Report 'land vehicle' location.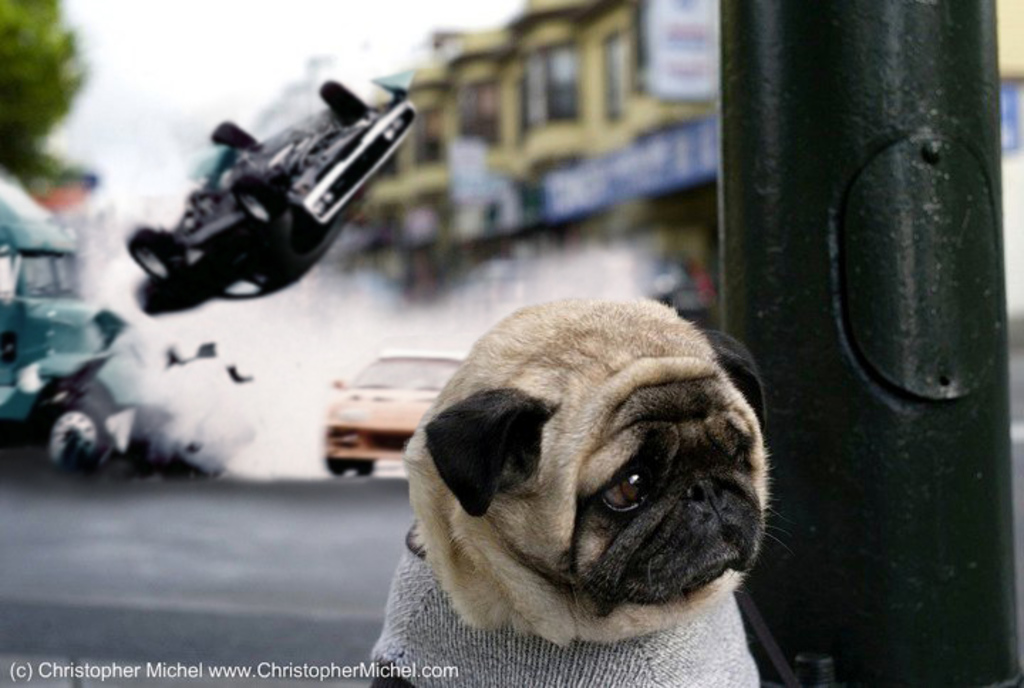
Report: {"left": 128, "top": 78, "right": 418, "bottom": 316}.
